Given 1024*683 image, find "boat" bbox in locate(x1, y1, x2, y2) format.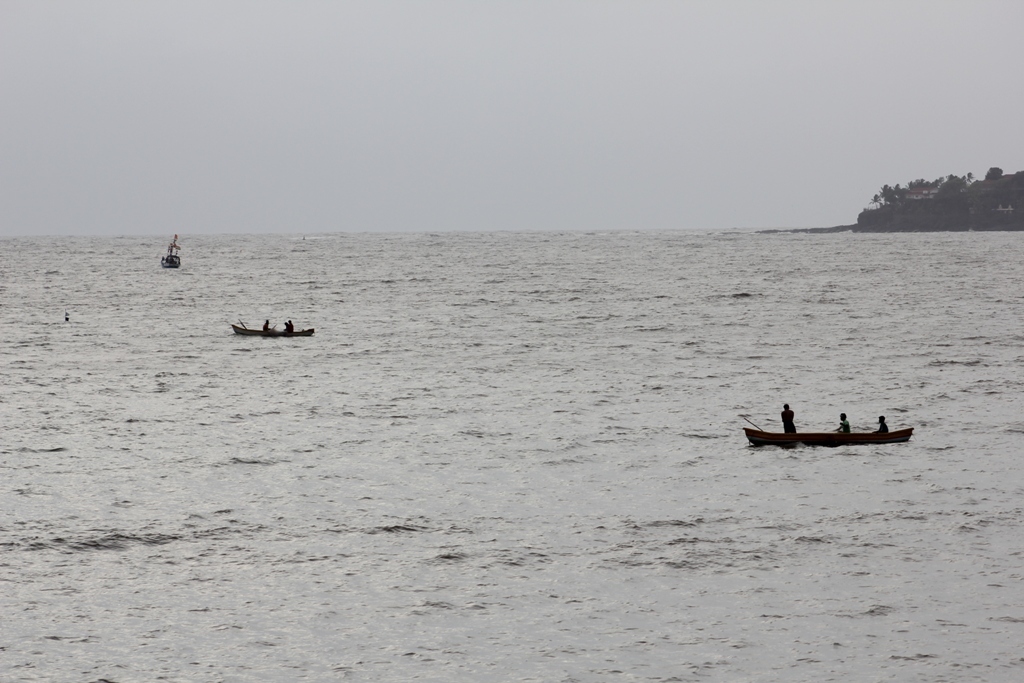
locate(227, 320, 318, 340).
